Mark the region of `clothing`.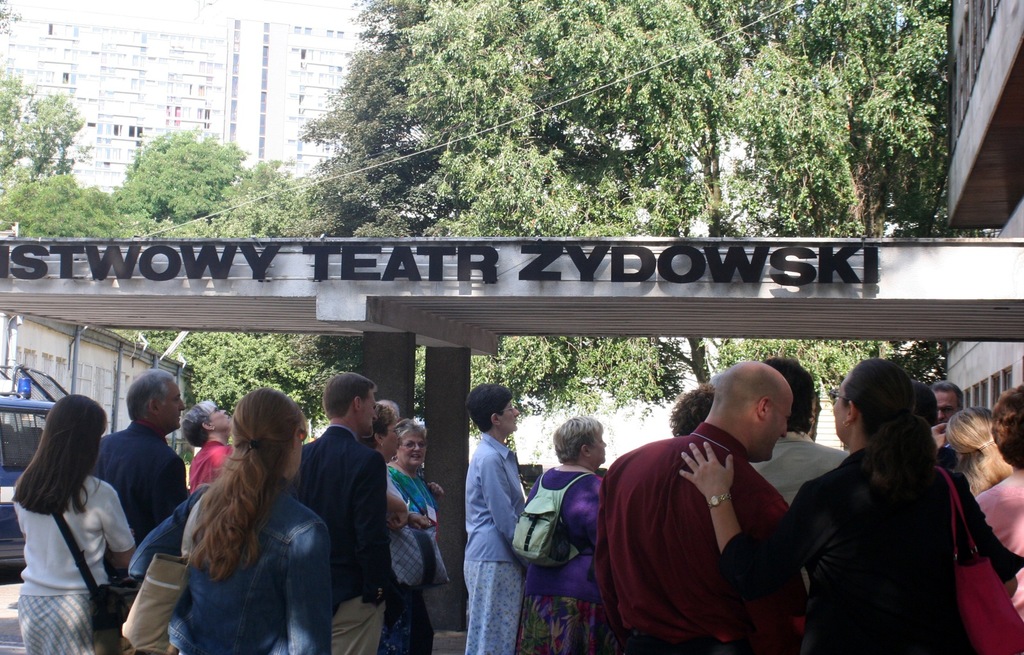
Region: x1=18 y1=473 x2=137 y2=654.
